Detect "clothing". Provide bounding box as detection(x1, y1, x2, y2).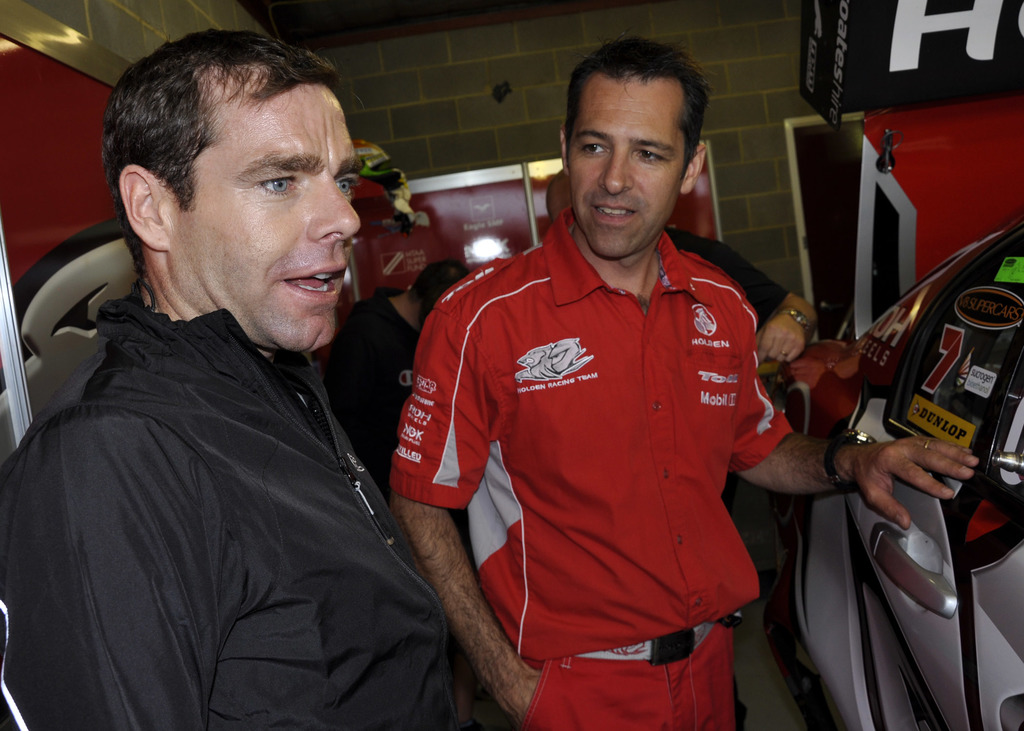
detection(0, 303, 473, 730).
